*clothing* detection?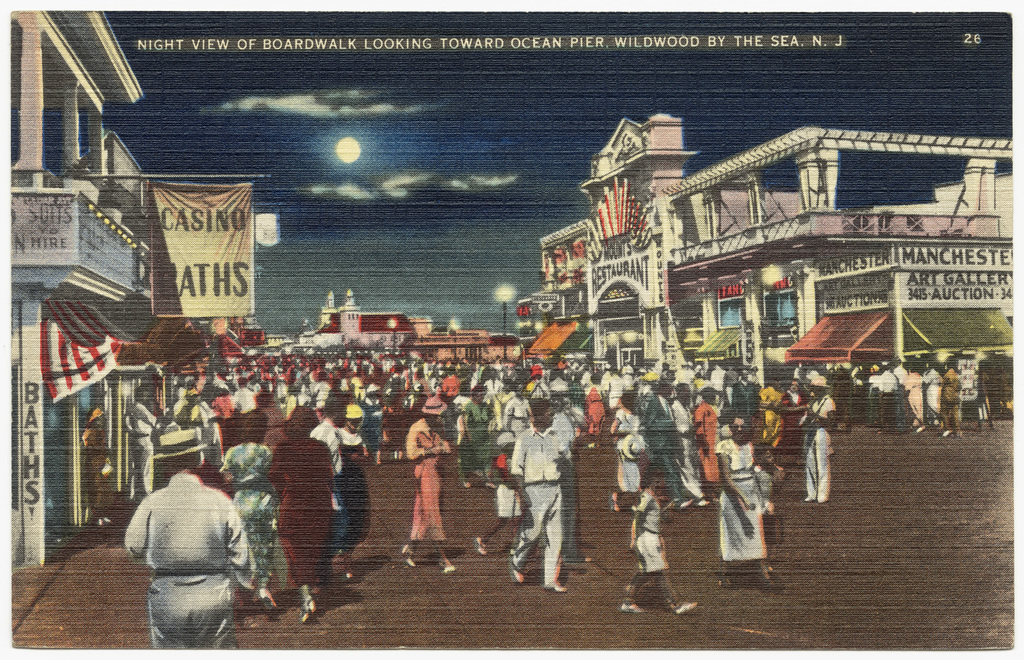
x1=504, y1=431, x2=559, y2=582
